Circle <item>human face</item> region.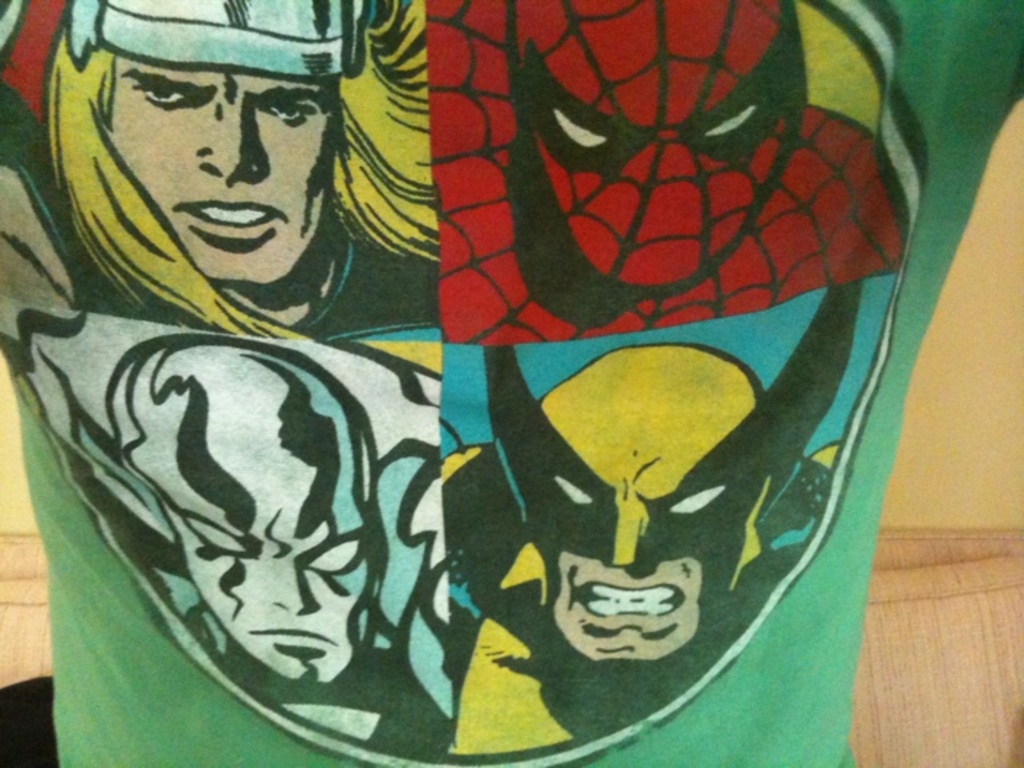
Region: 506 0 799 298.
